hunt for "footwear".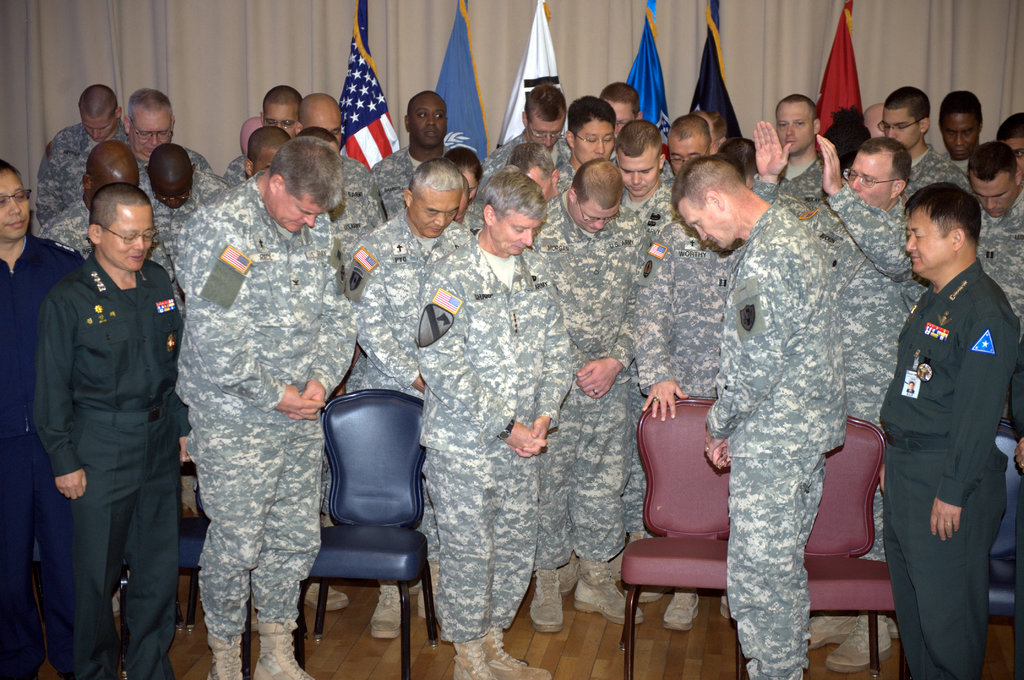
Hunted down at x1=529, y1=571, x2=563, y2=632.
